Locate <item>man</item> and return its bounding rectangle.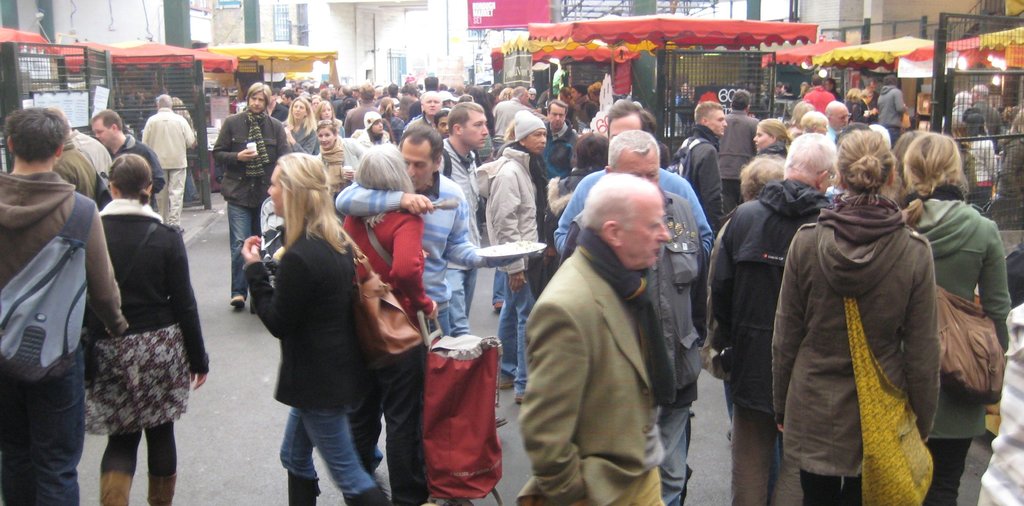
left=774, top=83, right=799, bottom=99.
